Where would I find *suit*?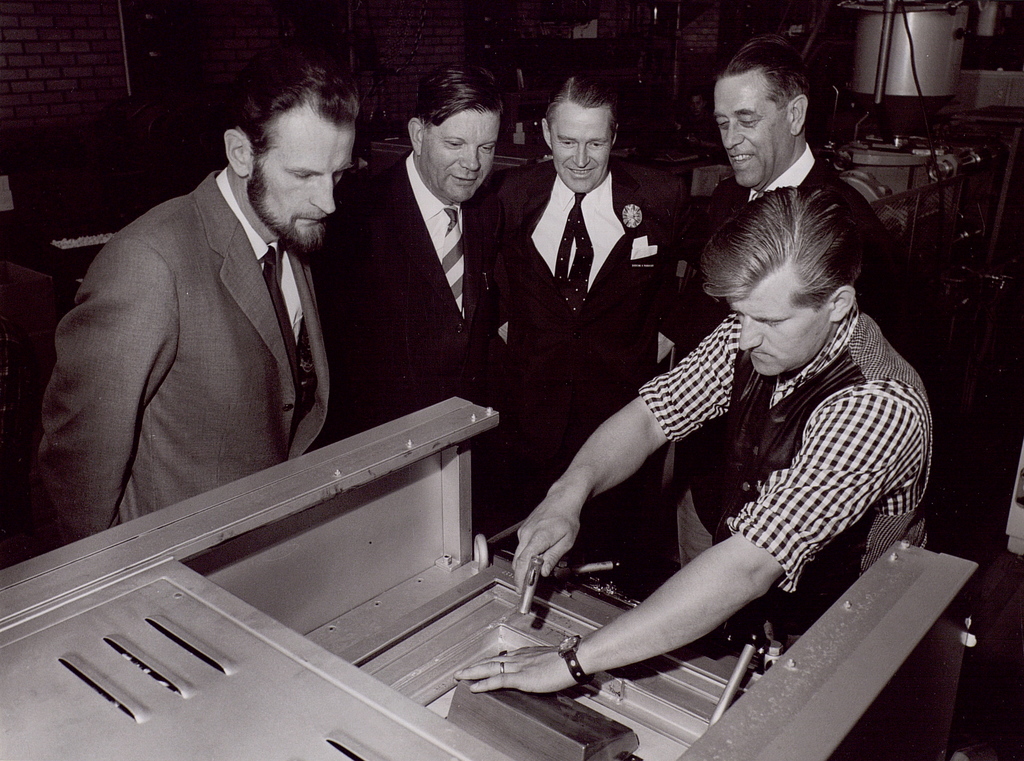
At rect(492, 157, 699, 591).
